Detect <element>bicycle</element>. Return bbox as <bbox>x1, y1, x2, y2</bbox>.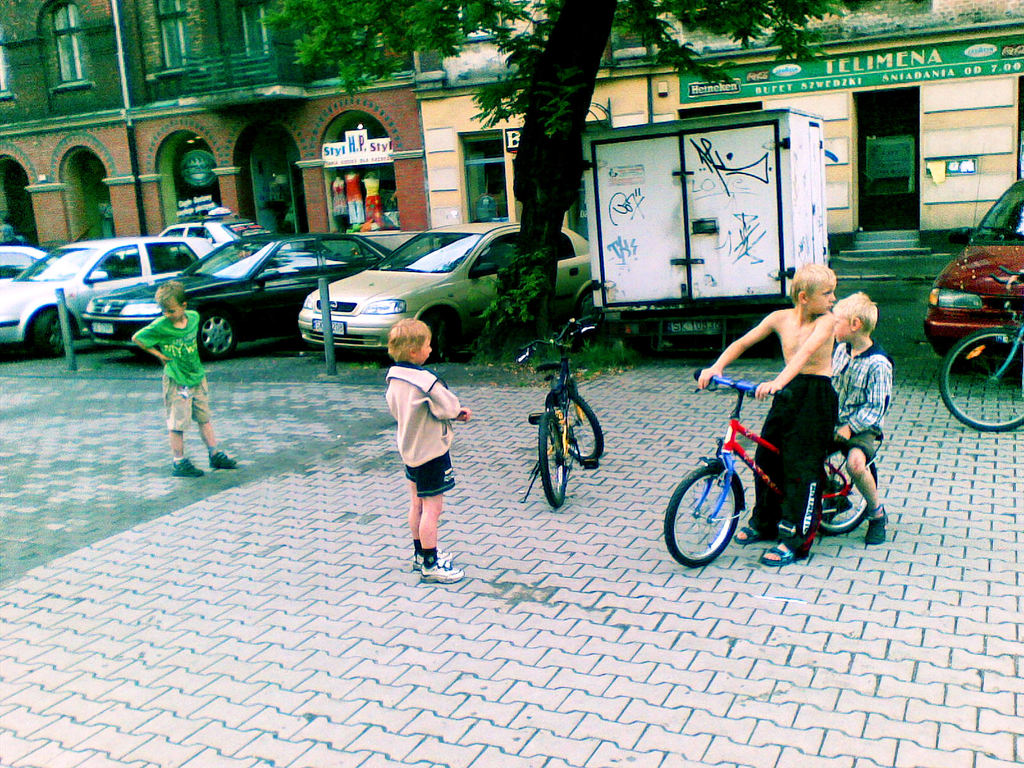
<bbox>516, 314, 607, 509</bbox>.
